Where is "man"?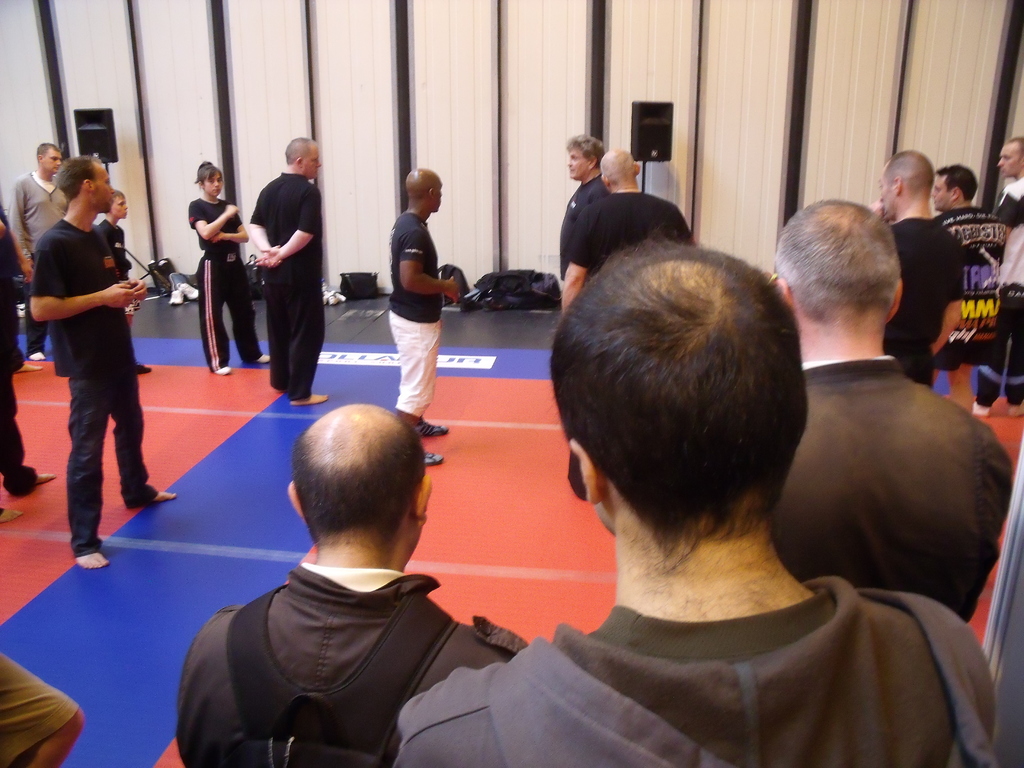
28/155/175/570.
